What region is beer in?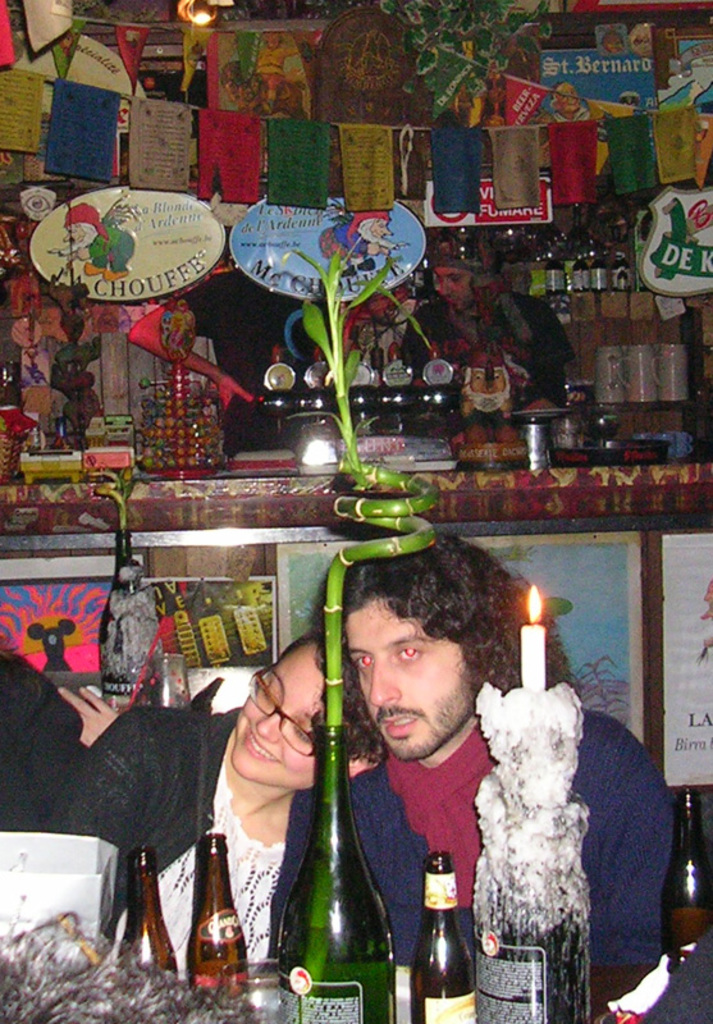
BBox(96, 838, 177, 974).
